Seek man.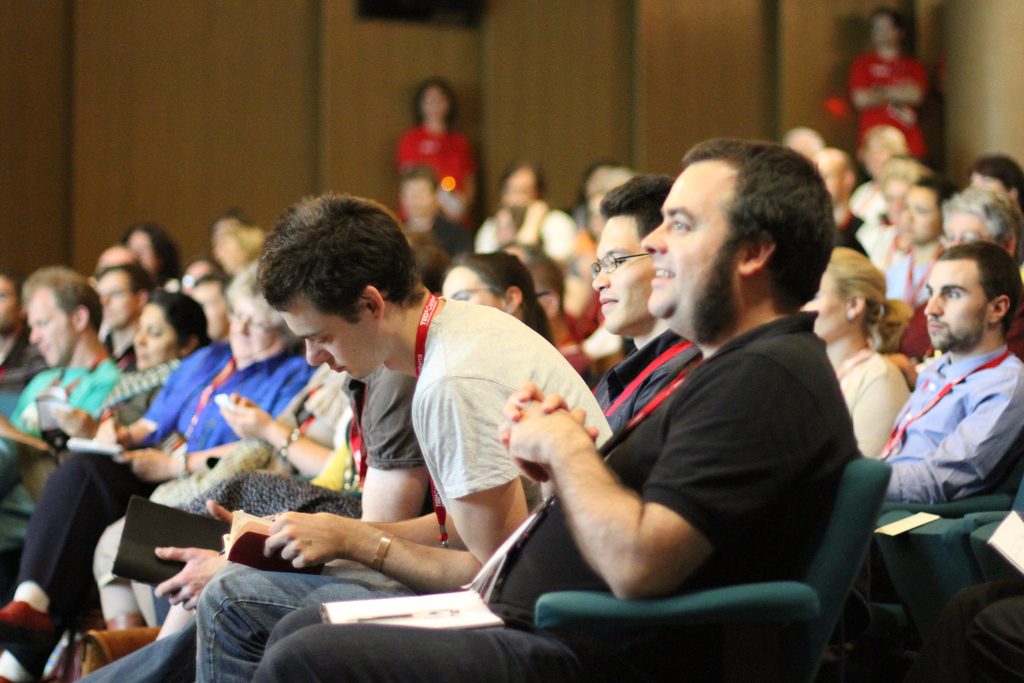
select_region(93, 247, 136, 287).
